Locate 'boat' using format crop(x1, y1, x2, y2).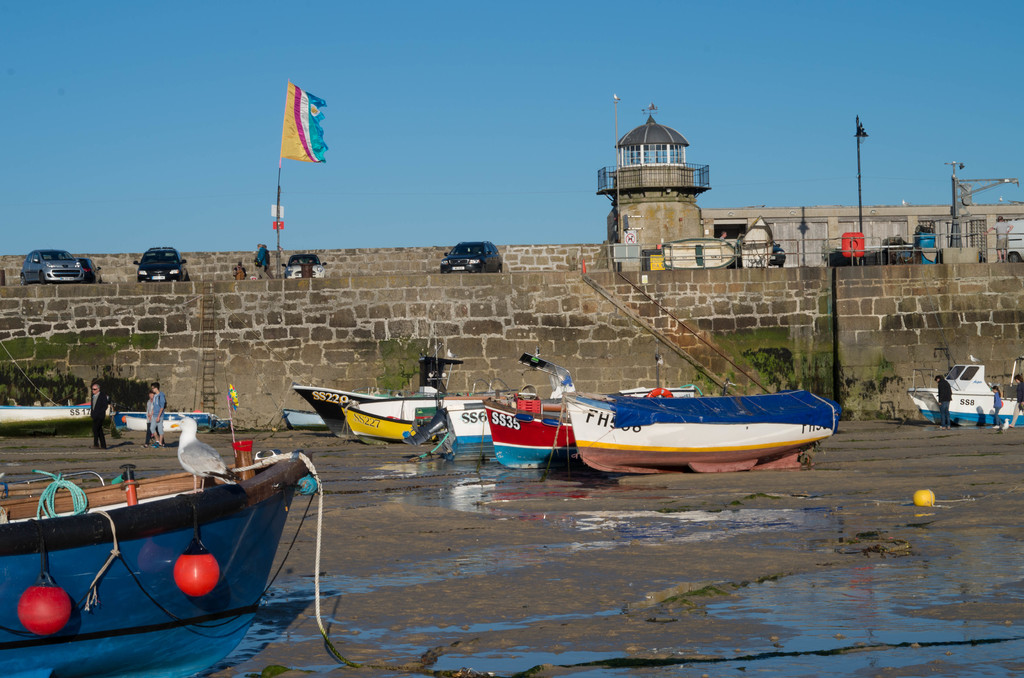
crop(3, 341, 104, 433).
